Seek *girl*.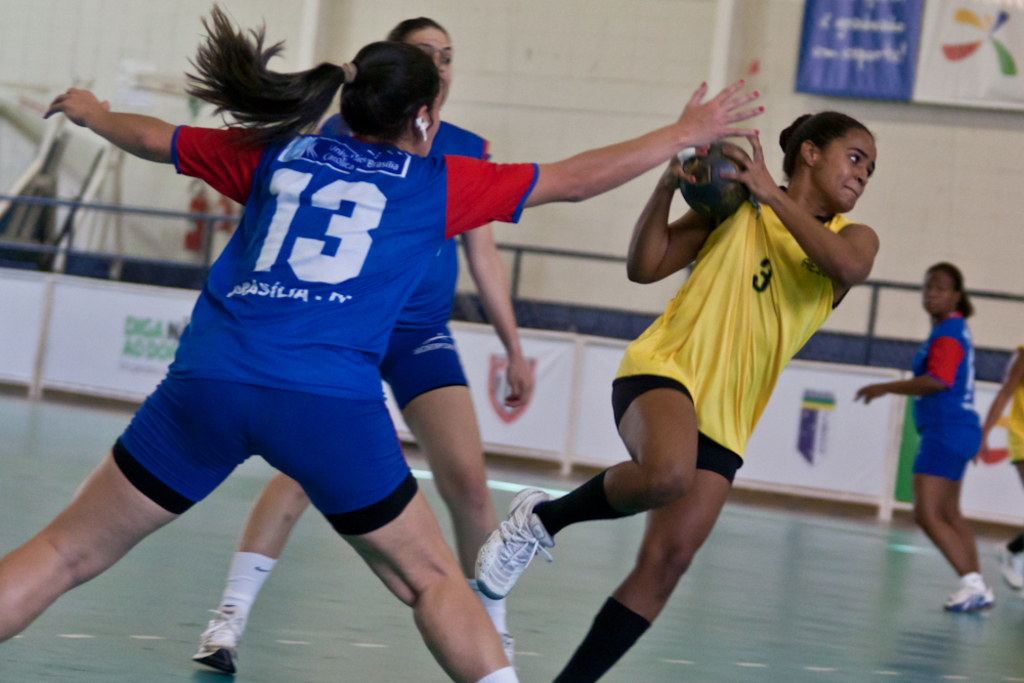
bbox=[197, 18, 529, 680].
